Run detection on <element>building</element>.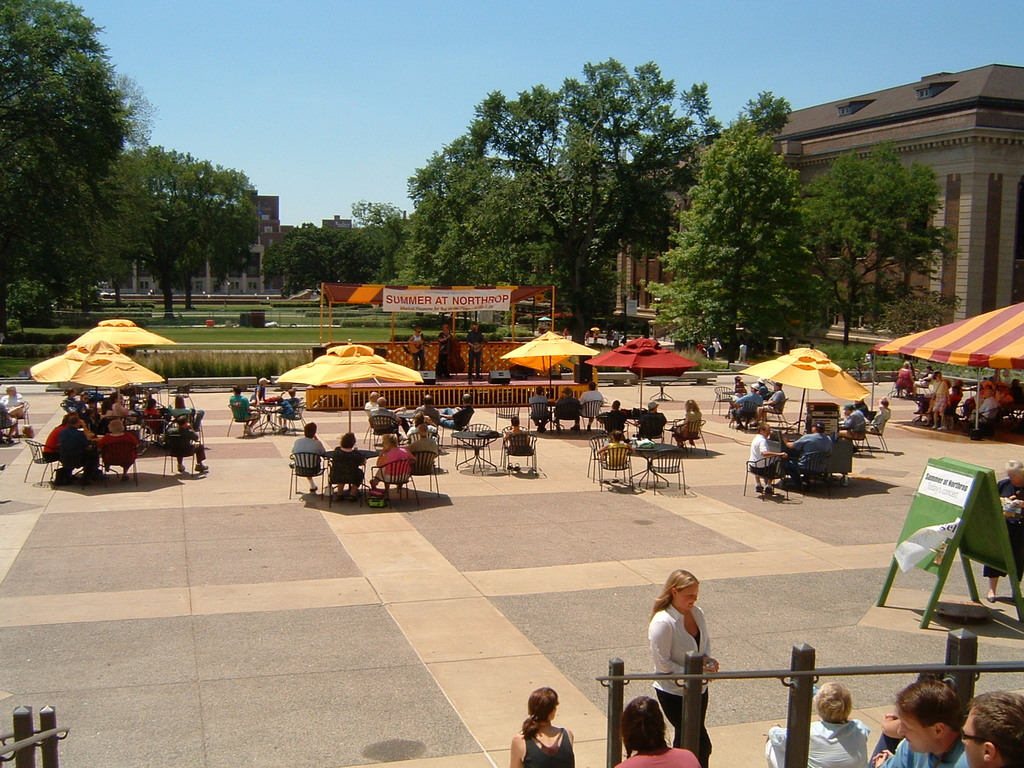
Result: x1=104 y1=196 x2=357 y2=298.
